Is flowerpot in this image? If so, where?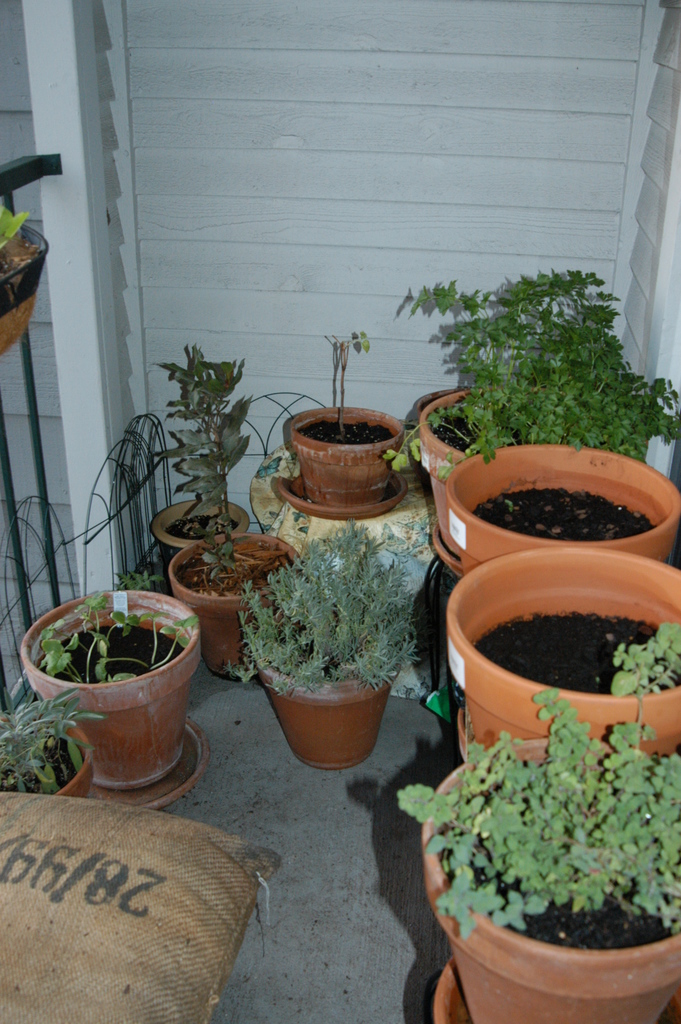
Yes, at x1=422, y1=385, x2=650, y2=554.
